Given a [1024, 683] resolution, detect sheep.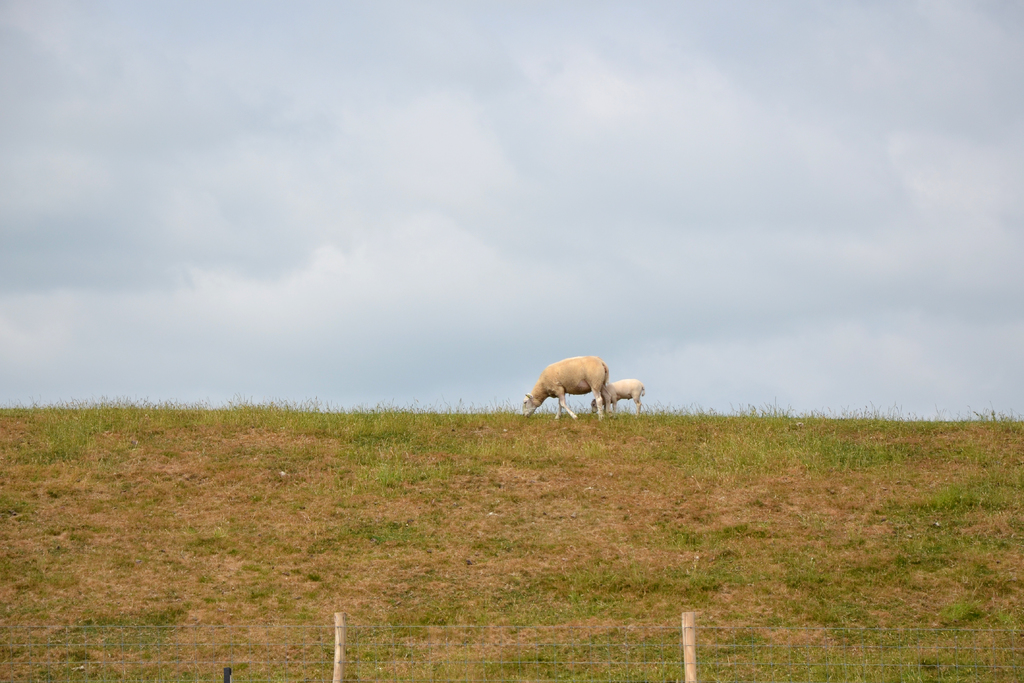
{"x1": 588, "y1": 378, "x2": 649, "y2": 420}.
